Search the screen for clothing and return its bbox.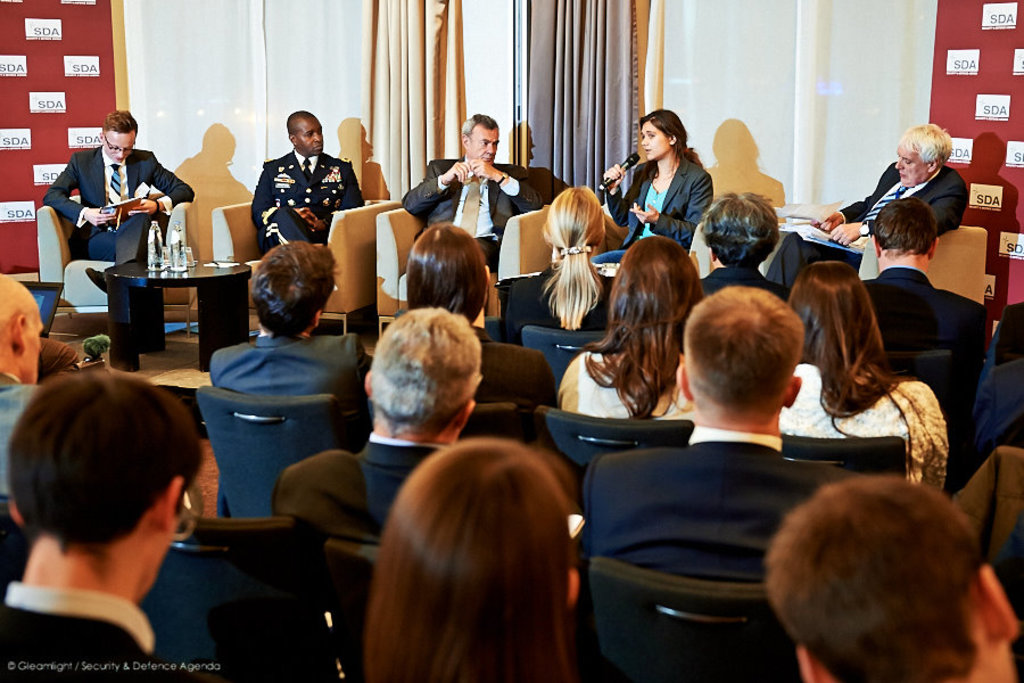
Found: 469 323 558 420.
